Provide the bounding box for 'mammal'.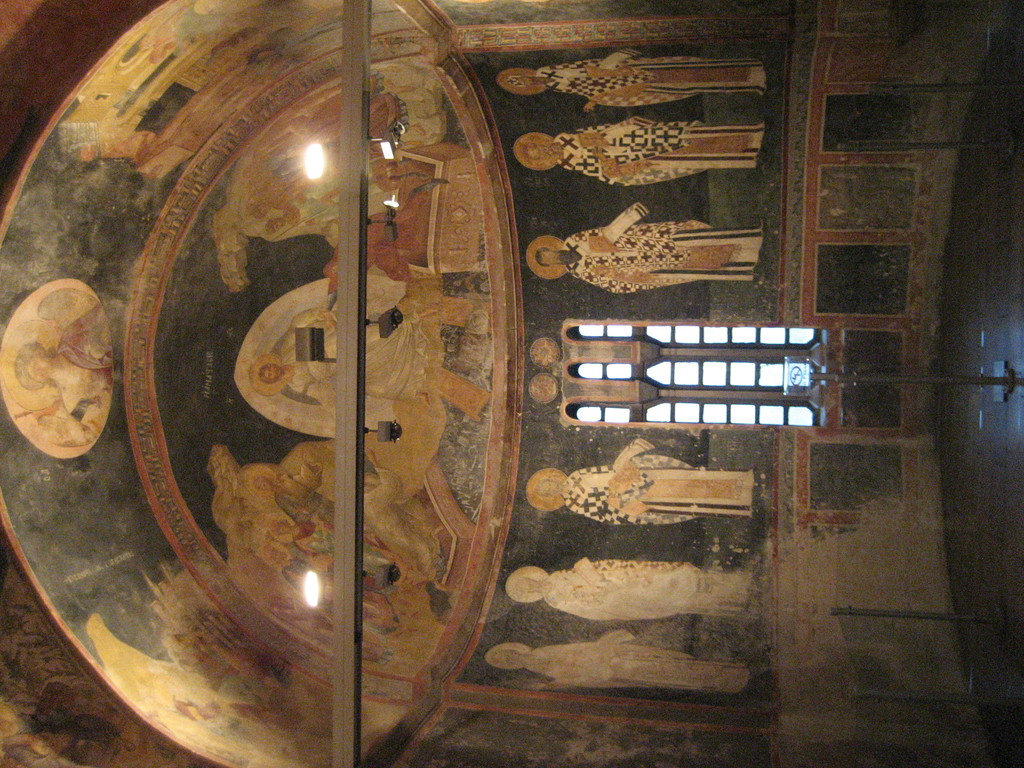
480, 628, 751, 694.
